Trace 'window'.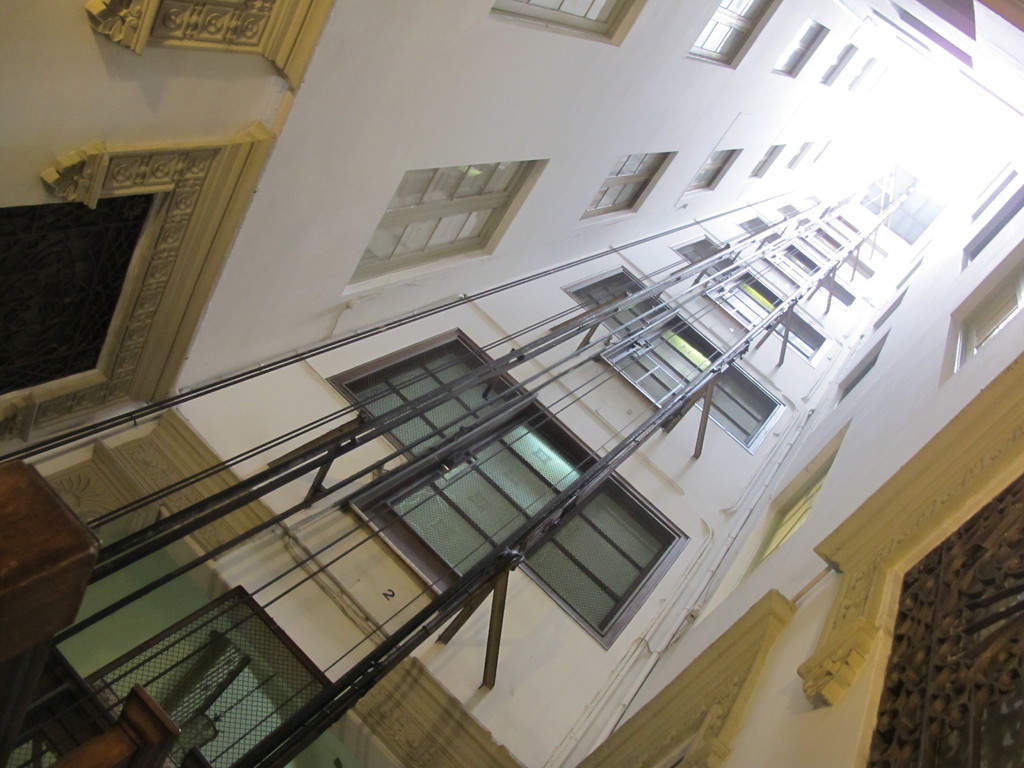
Traced to [729,444,836,586].
